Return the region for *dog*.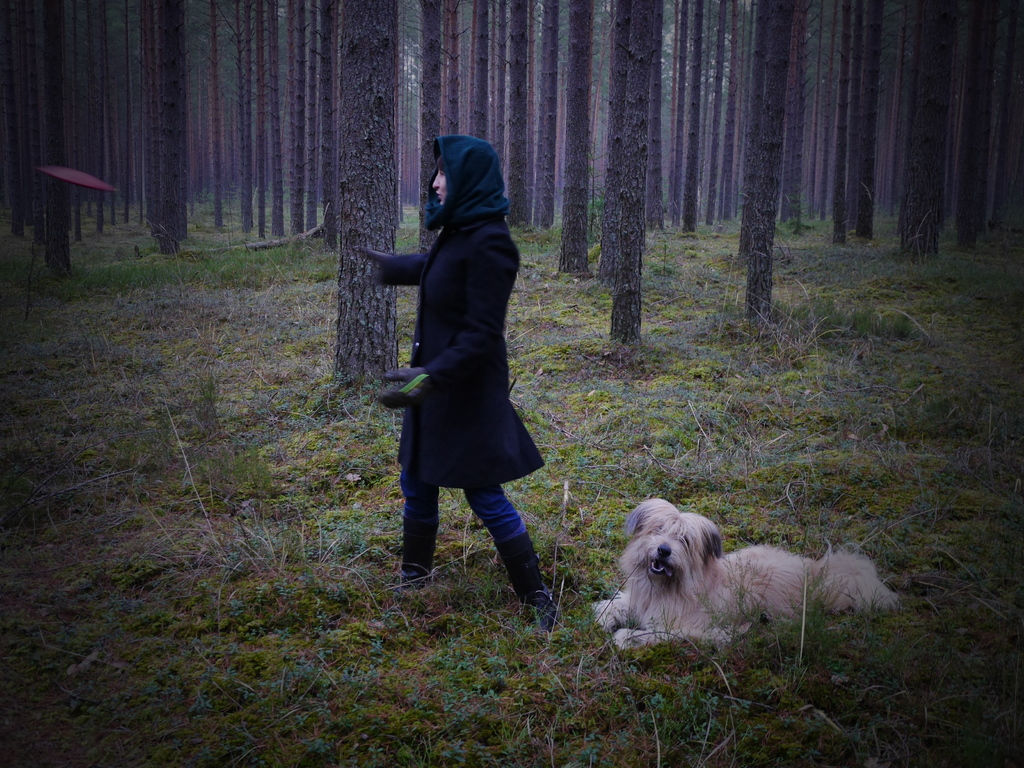
bbox=[588, 498, 901, 651].
